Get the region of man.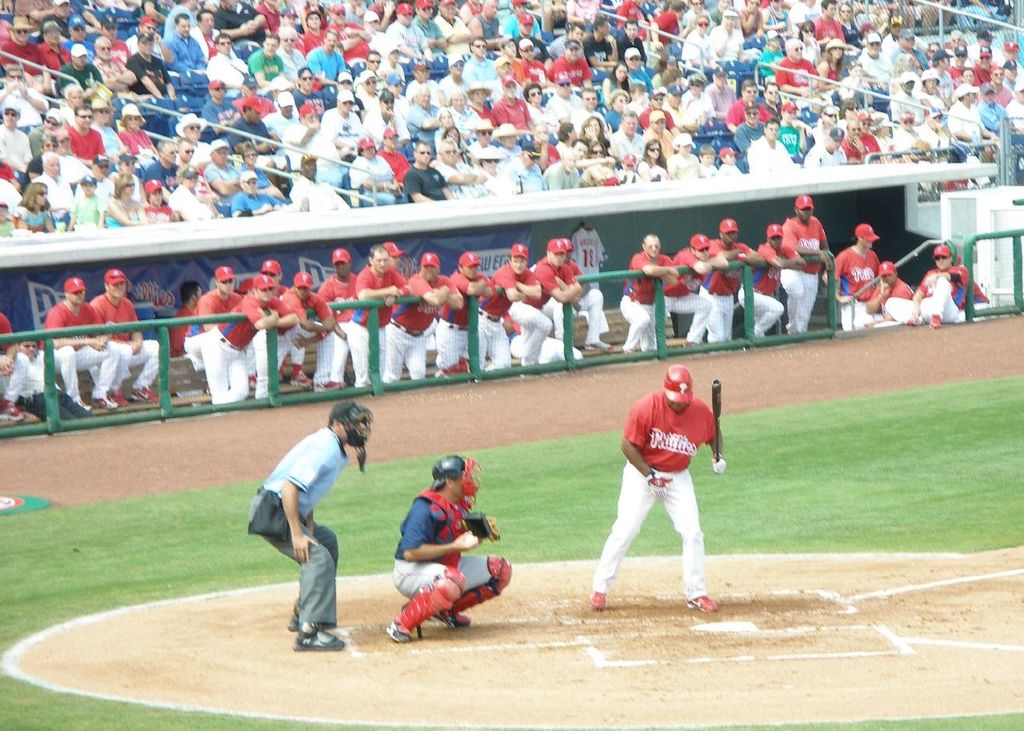
l=663, t=236, r=728, b=345.
